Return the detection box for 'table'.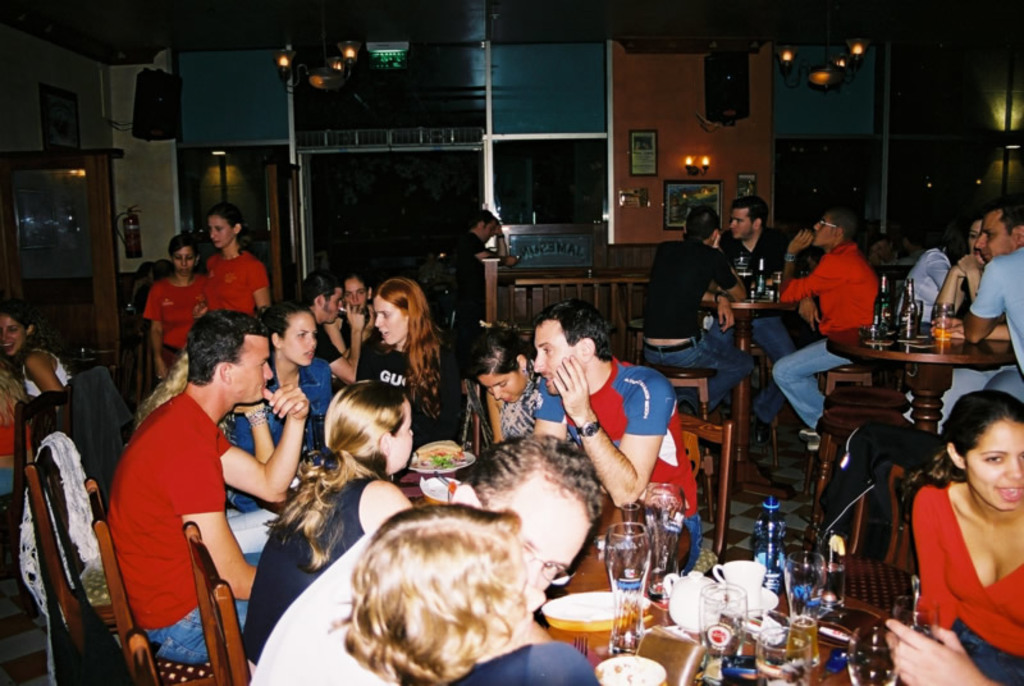
crop(531, 503, 915, 685).
